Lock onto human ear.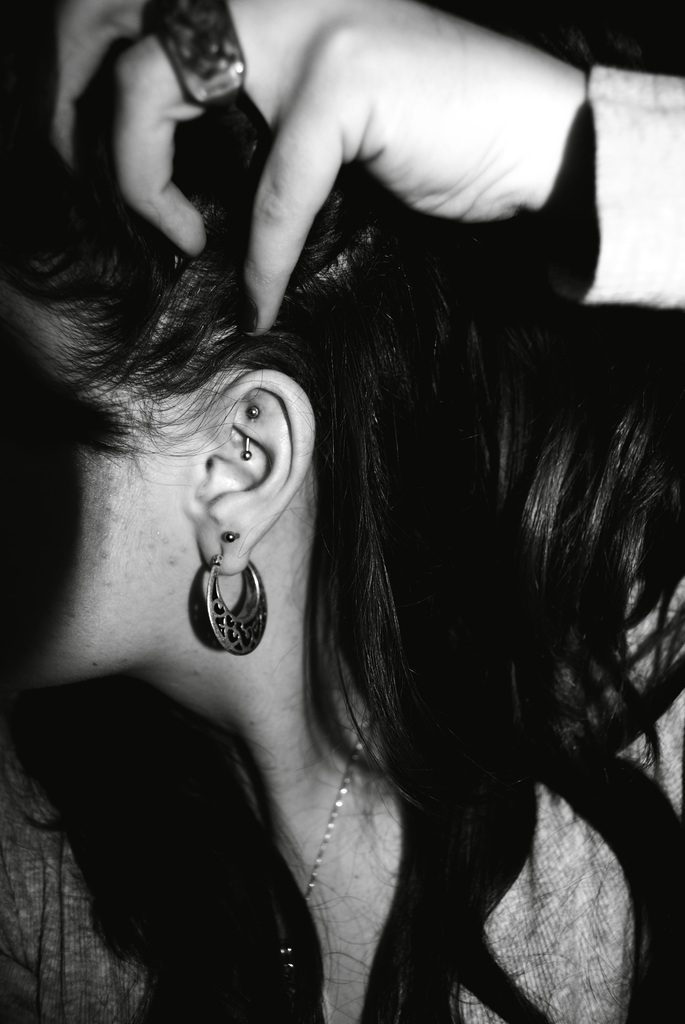
Locked: BBox(186, 370, 315, 575).
